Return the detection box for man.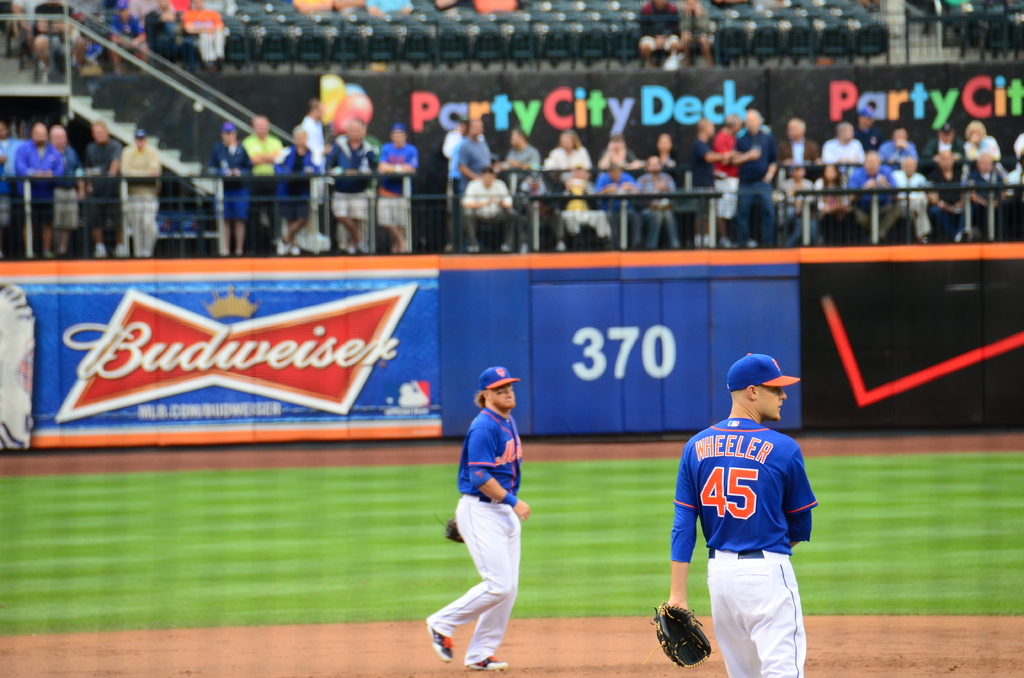
{"x1": 461, "y1": 167, "x2": 518, "y2": 254}.
